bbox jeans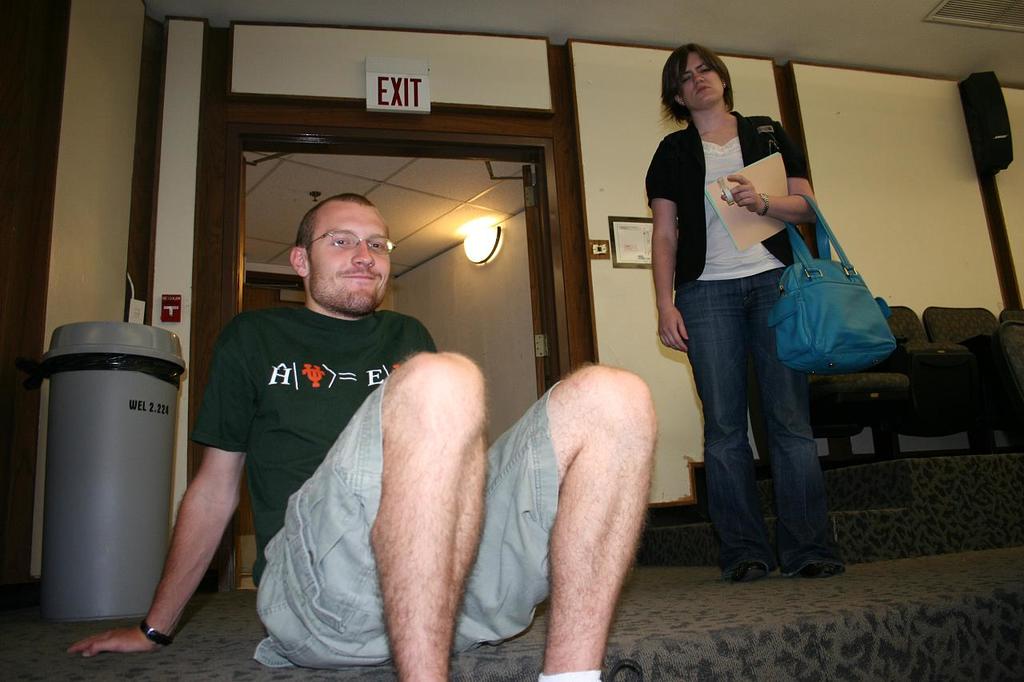
<region>682, 267, 841, 573</region>
